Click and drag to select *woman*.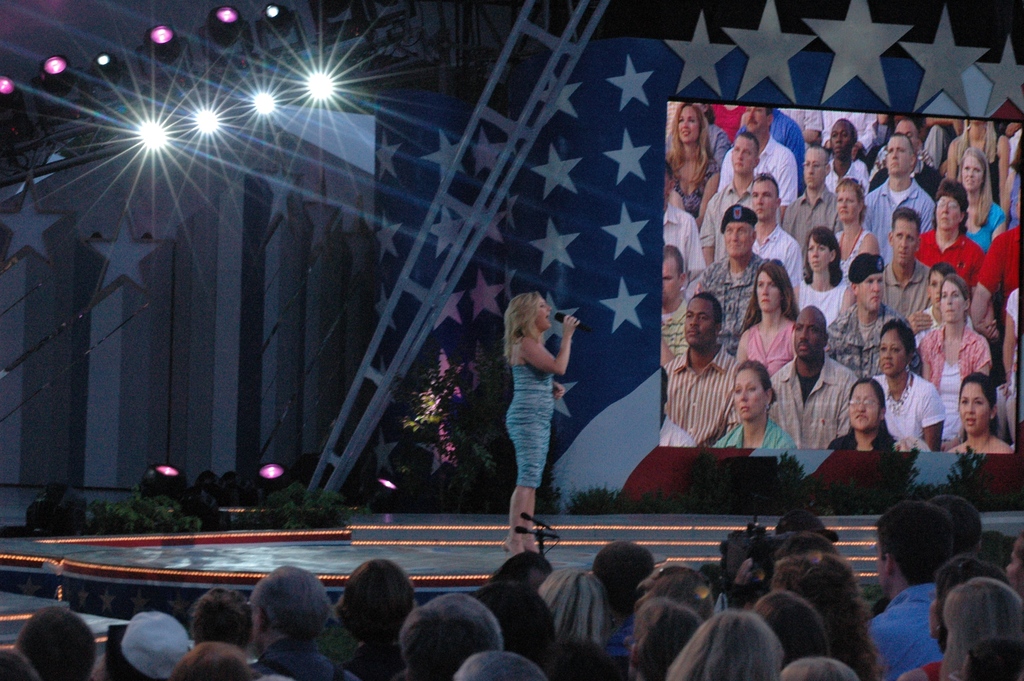
Selection: Rect(875, 320, 946, 449).
